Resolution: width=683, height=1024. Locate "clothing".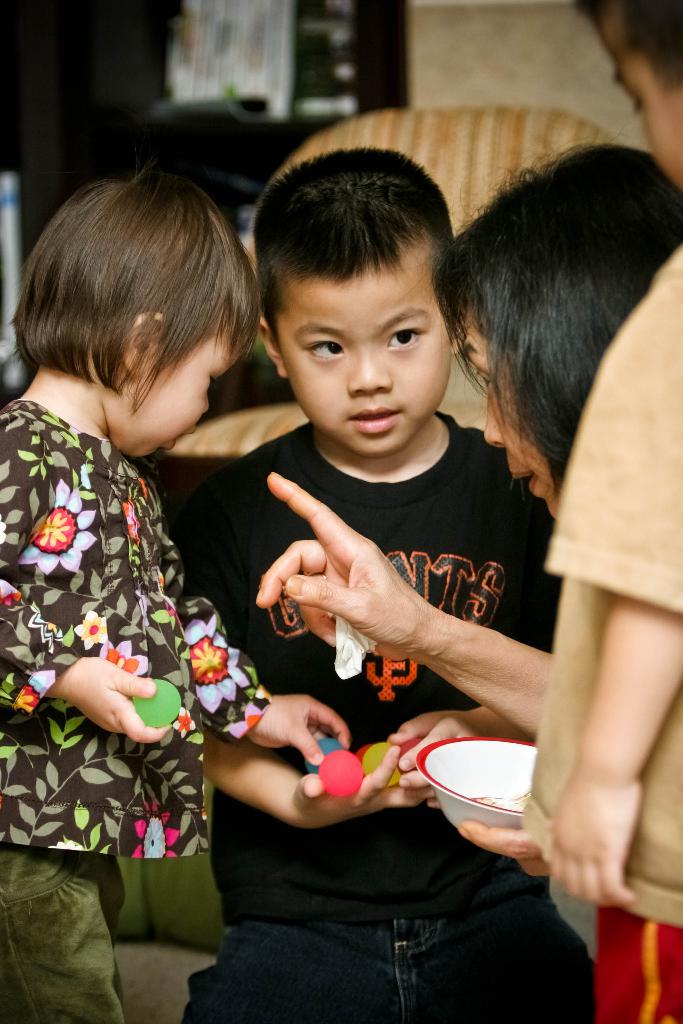
[208, 430, 584, 1020].
